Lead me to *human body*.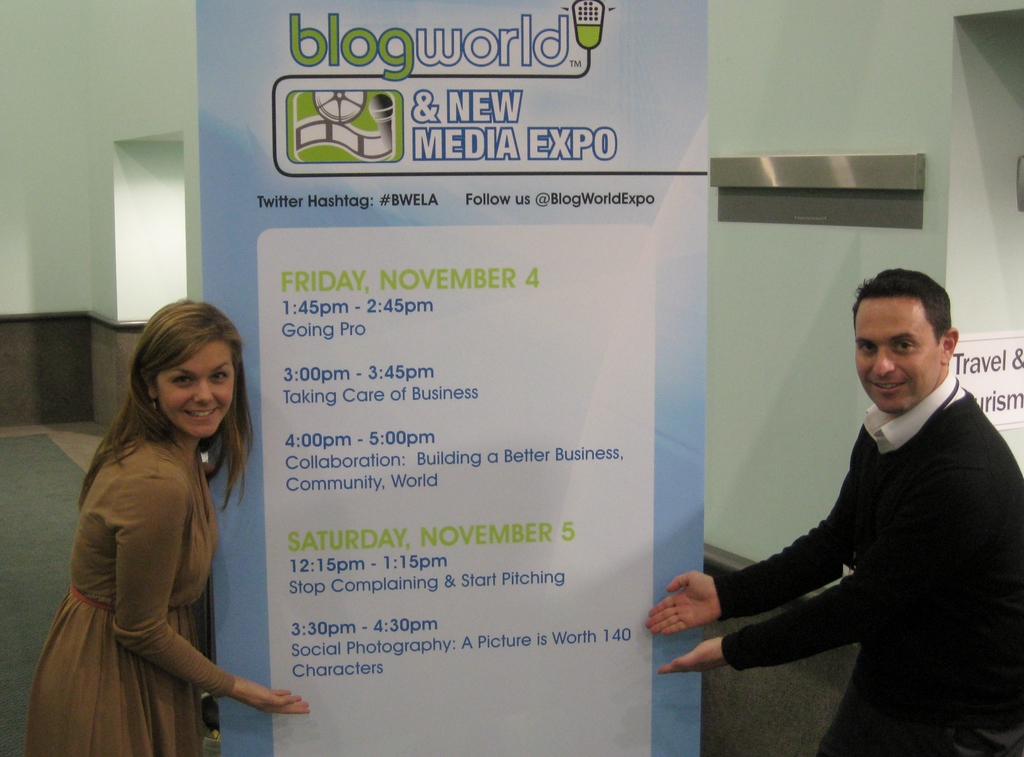
Lead to x1=644 y1=270 x2=1023 y2=756.
